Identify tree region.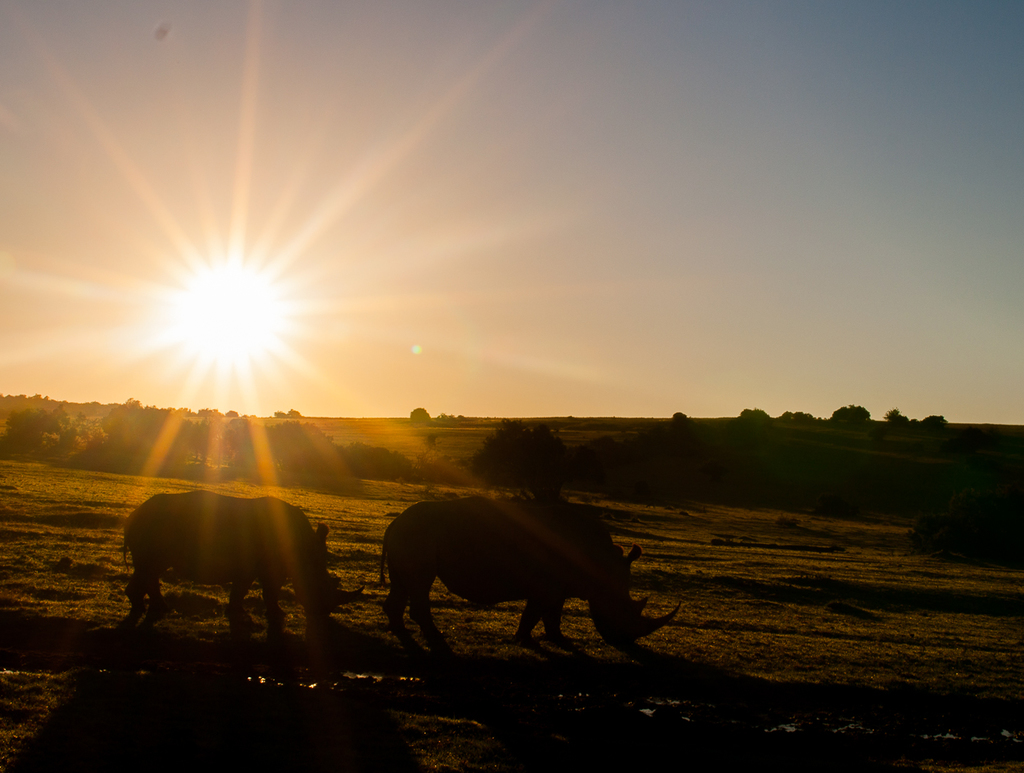
Region: crop(410, 405, 428, 419).
